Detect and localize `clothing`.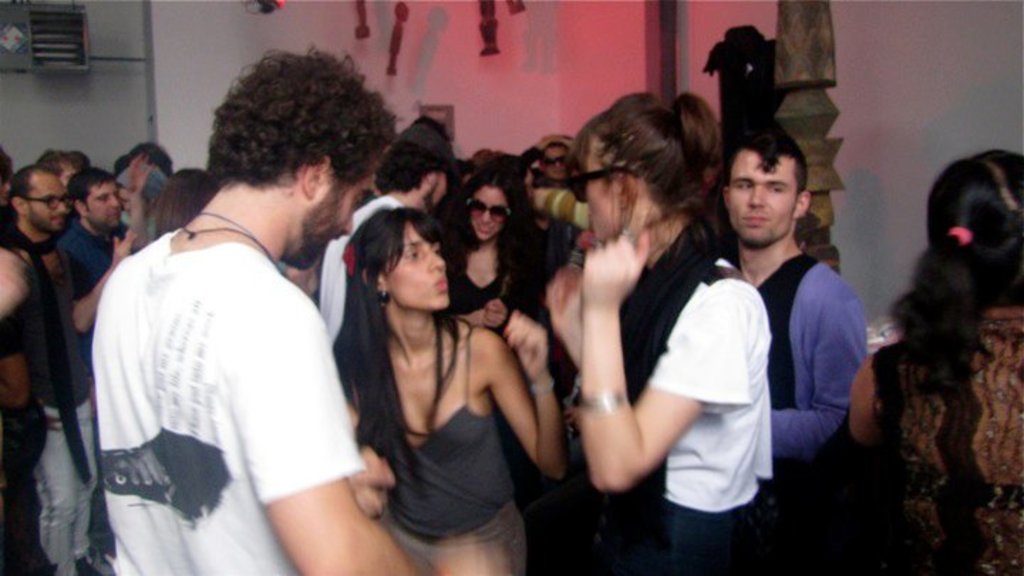
Localized at left=74, top=158, right=367, bottom=563.
